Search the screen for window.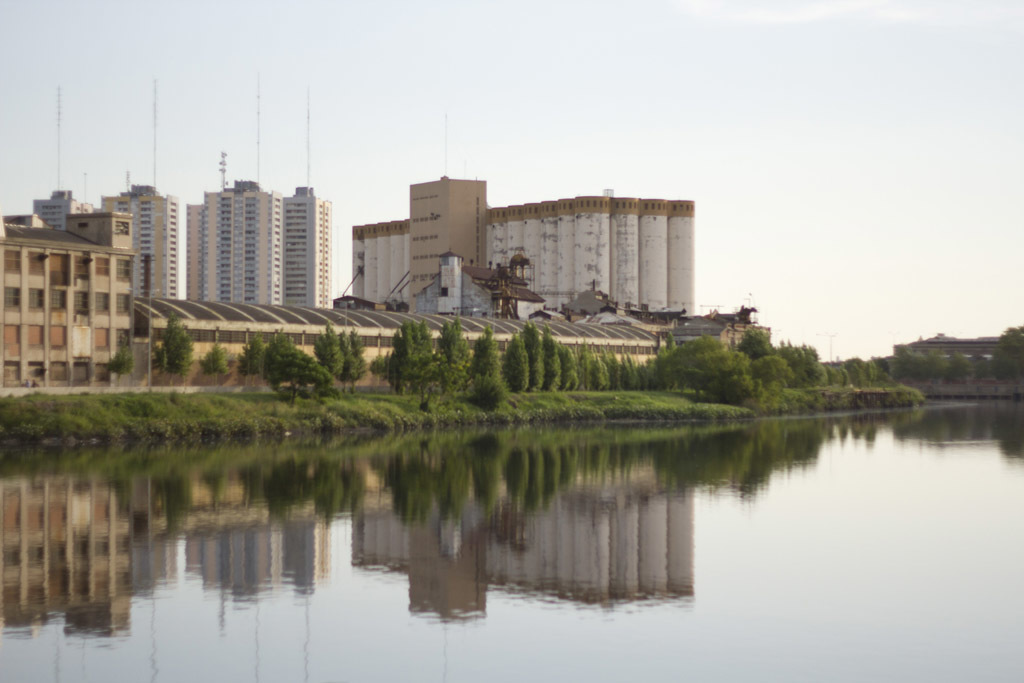
Found at bbox=[50, 291, 68, 311].
